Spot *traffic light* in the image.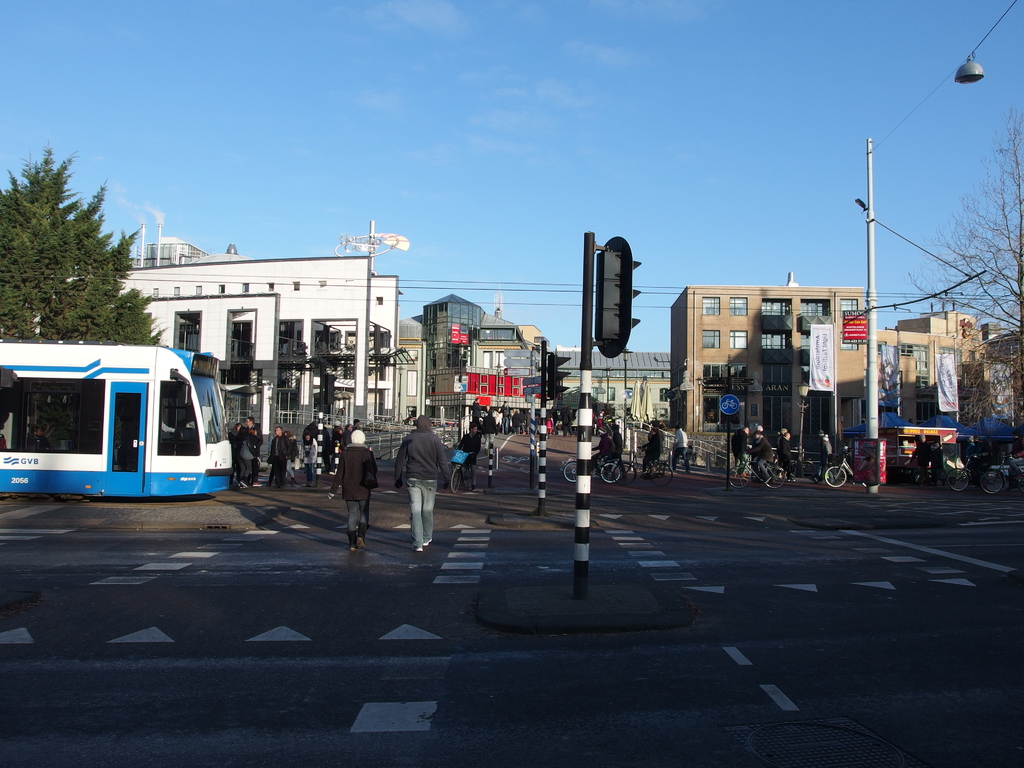
*traffic light* found at (left=596, top=237, right=643, bottom=358).
